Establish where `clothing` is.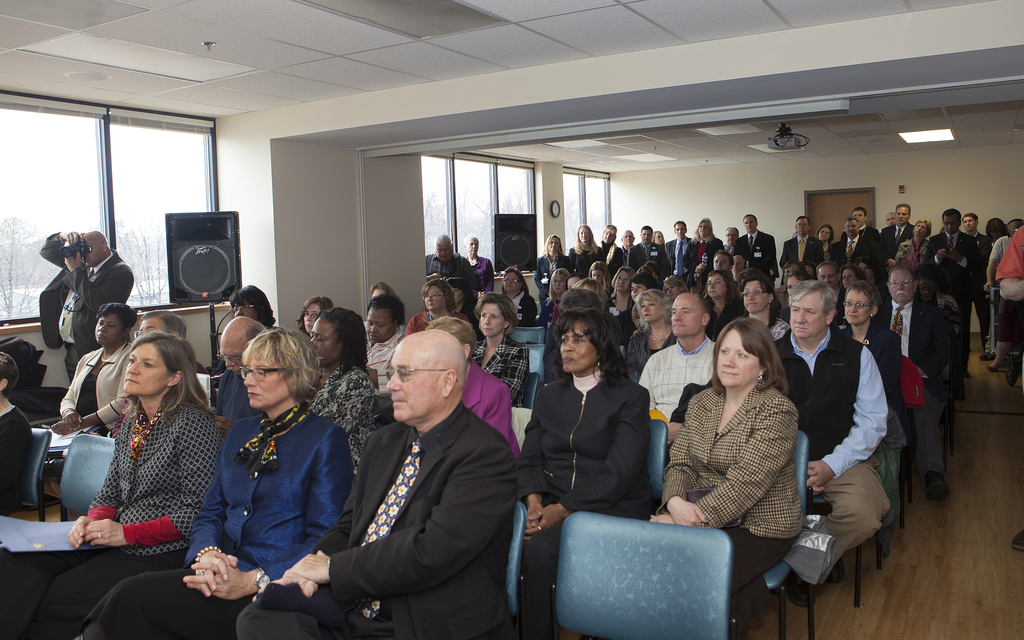
Established at box(860, 228, 877, 263).
